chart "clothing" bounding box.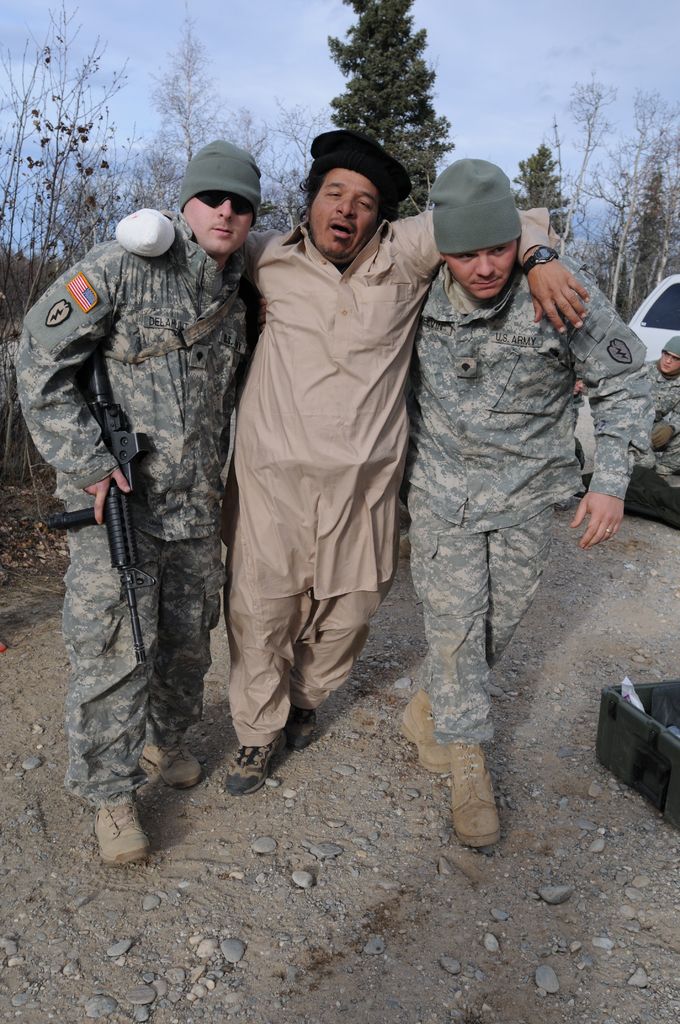
Charted: l=213, t=159, r=437, b=709.
